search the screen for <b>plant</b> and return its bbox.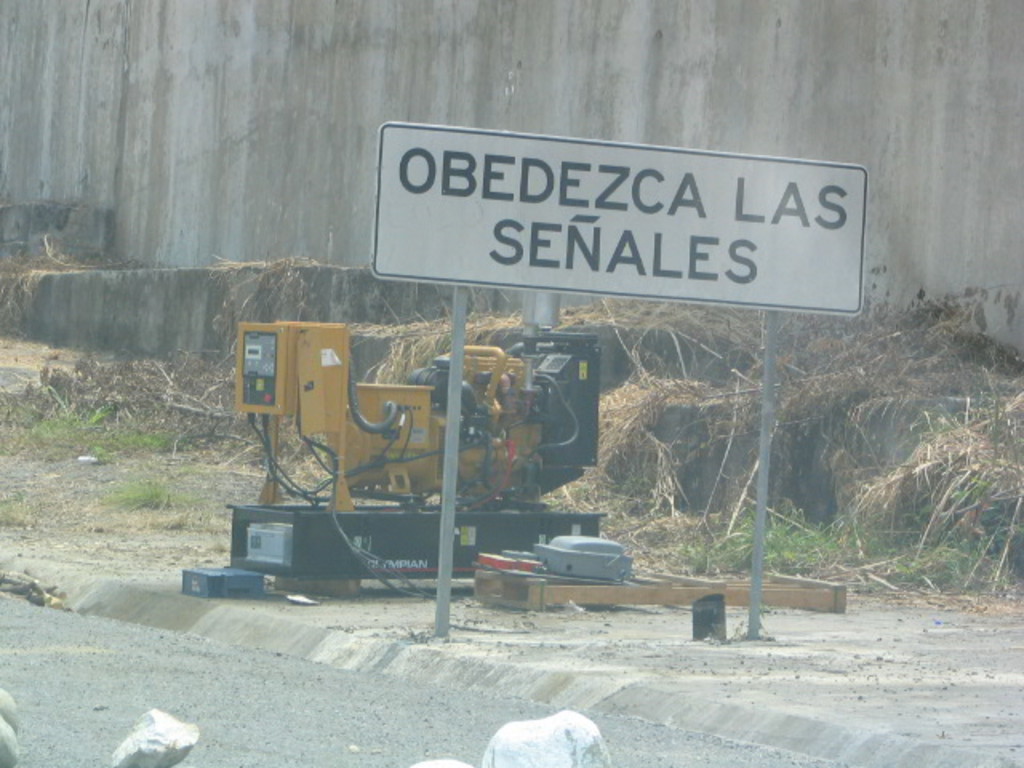
Found: BBox(682, 498, 870, 574).
